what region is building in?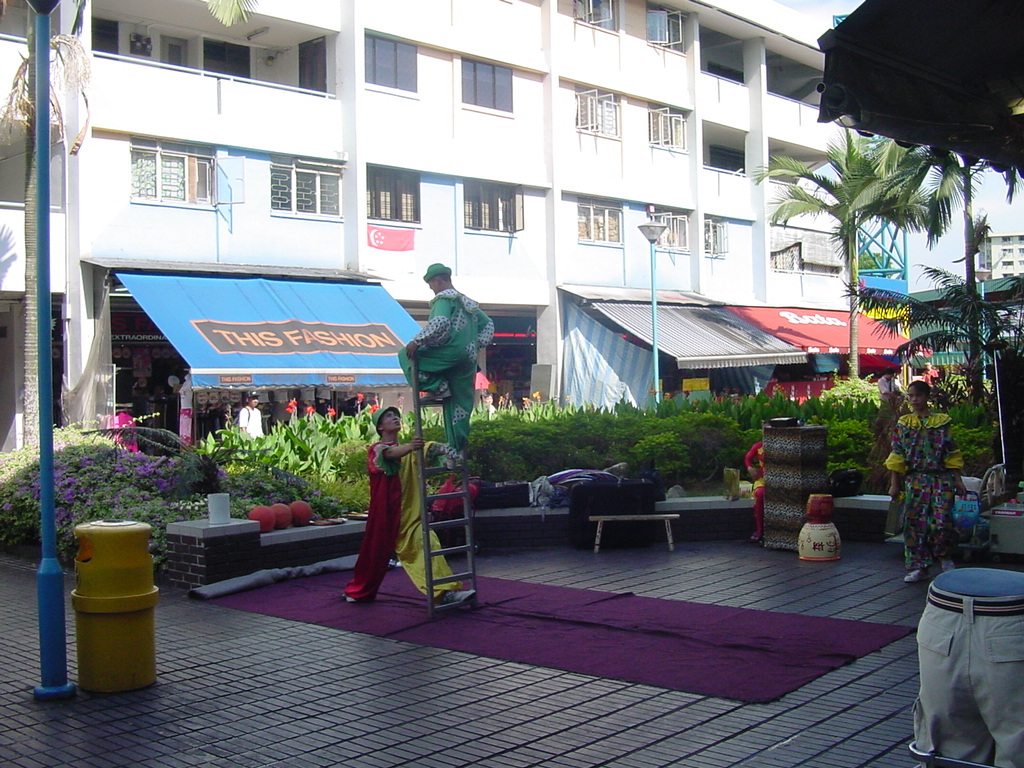
bbox=(0, 0, 859, 459).
